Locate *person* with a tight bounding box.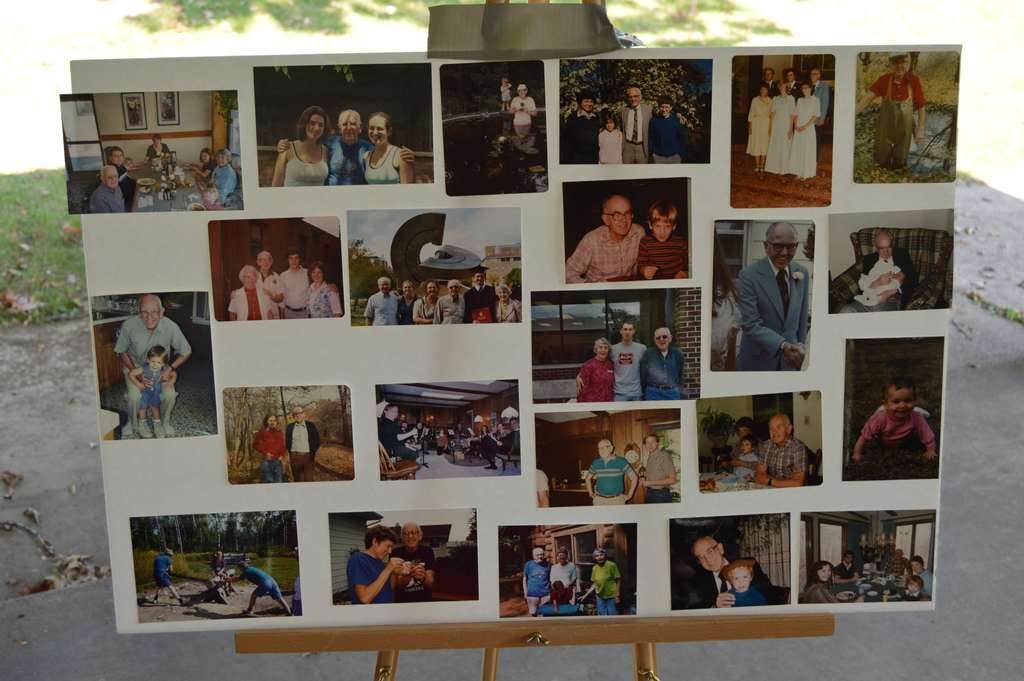
x1=221 y1=560 x2=291 y2=616.
